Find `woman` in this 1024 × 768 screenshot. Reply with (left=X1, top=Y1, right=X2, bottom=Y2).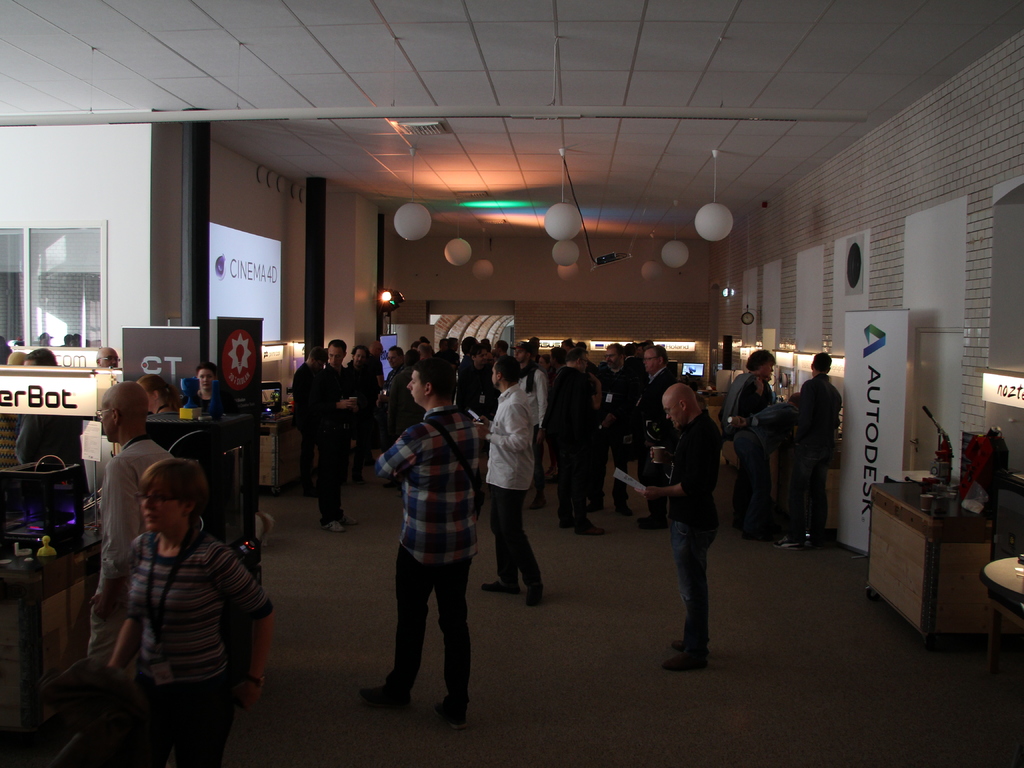
(left=188, top=360, right=226, bottom=419).
